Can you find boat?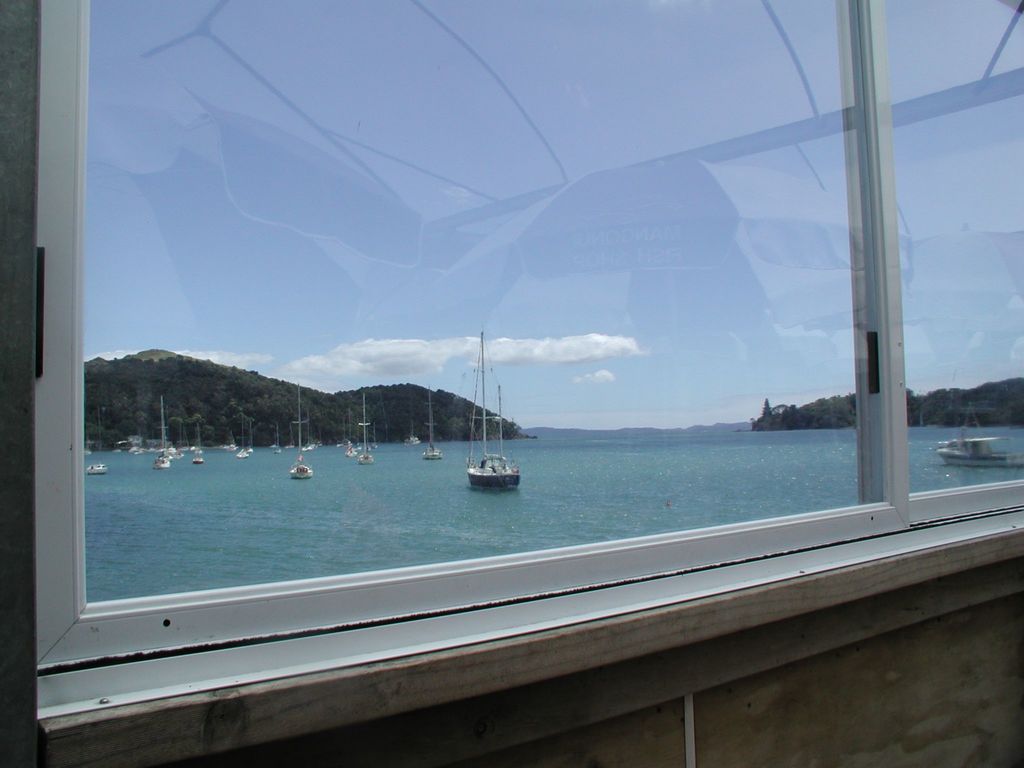
Yes, bounding box: 402,420,415,448.
